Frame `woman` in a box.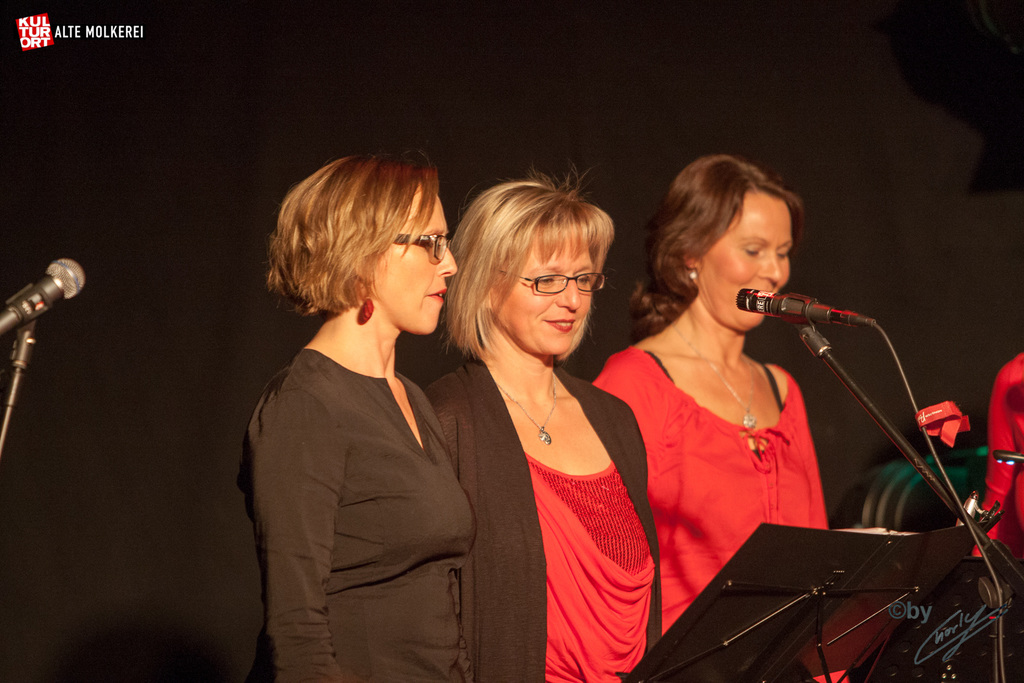
pyautogui.locateOnScreen(437, 177, 669, 682).
